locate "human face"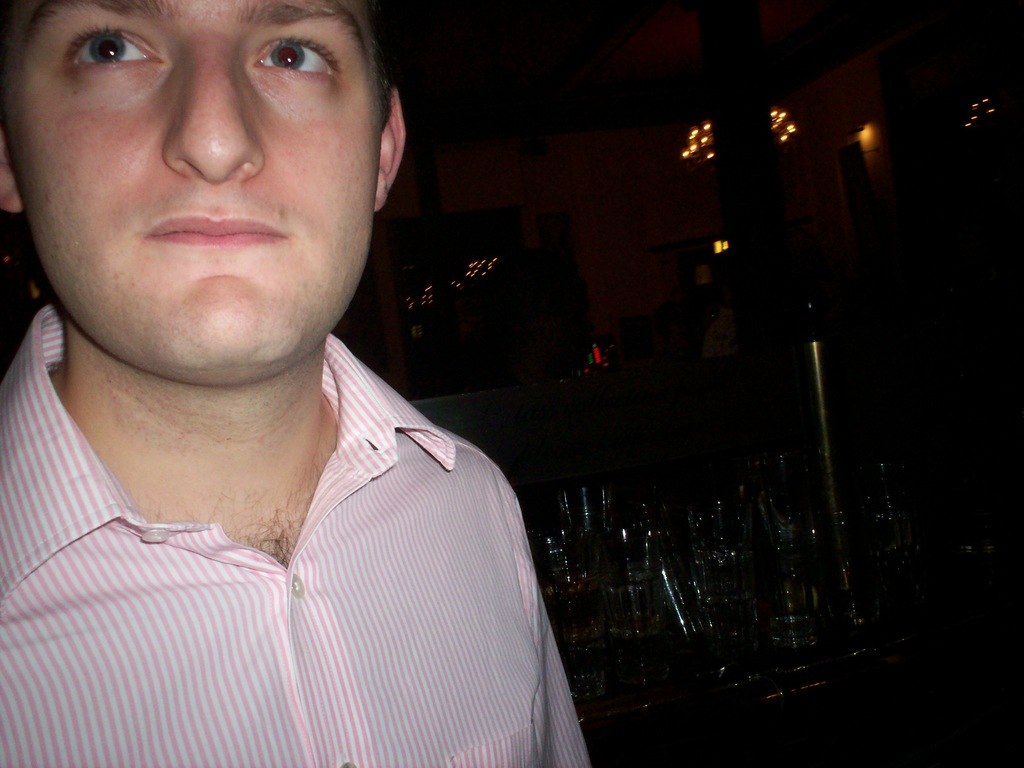
x1=0, y1=0, x2=384, y2=383
